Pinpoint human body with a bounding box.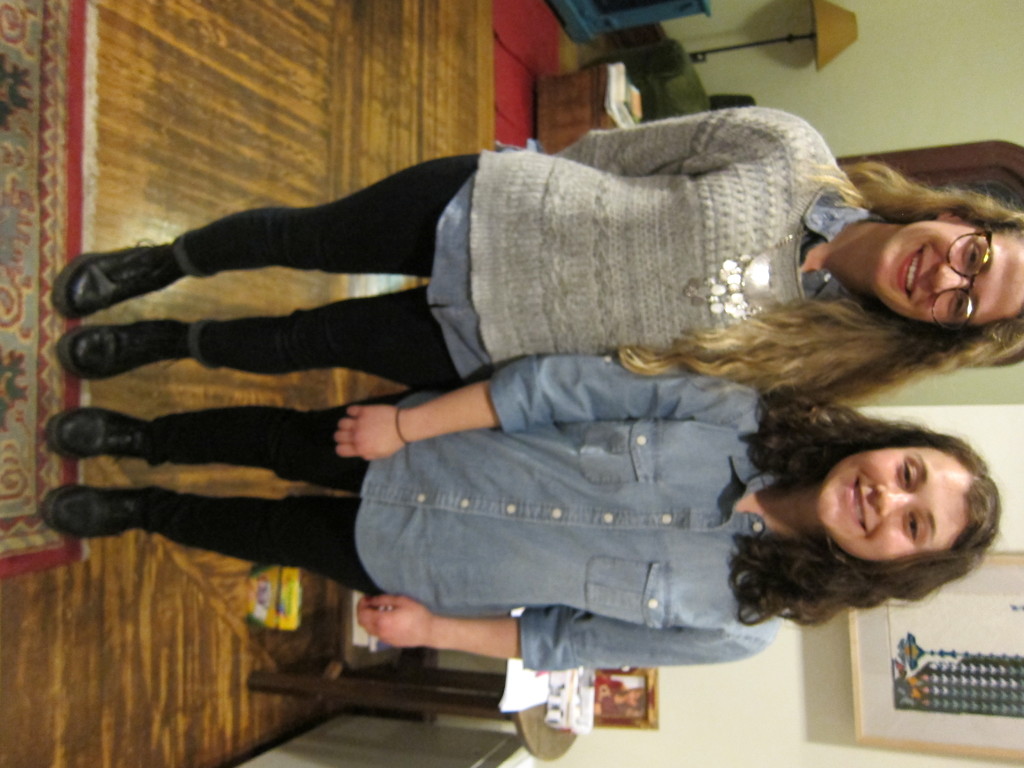
[29,344,788,684].
